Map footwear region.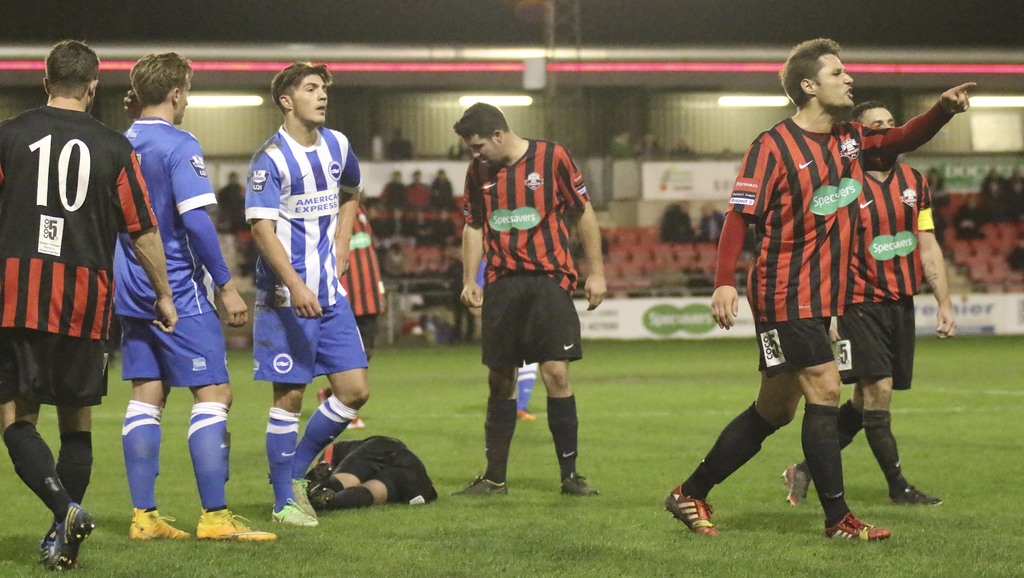
Mapped to 301,460,333,511.
